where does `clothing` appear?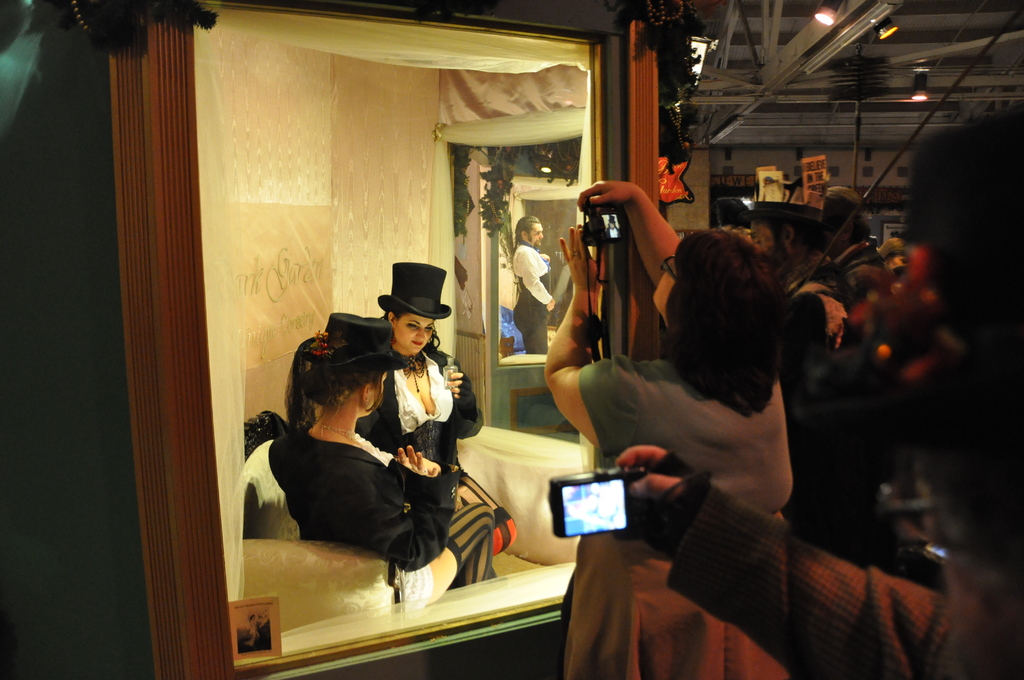
Appears at {"left": 772, "top": 245, "right": 853, "bottom": 353}.
